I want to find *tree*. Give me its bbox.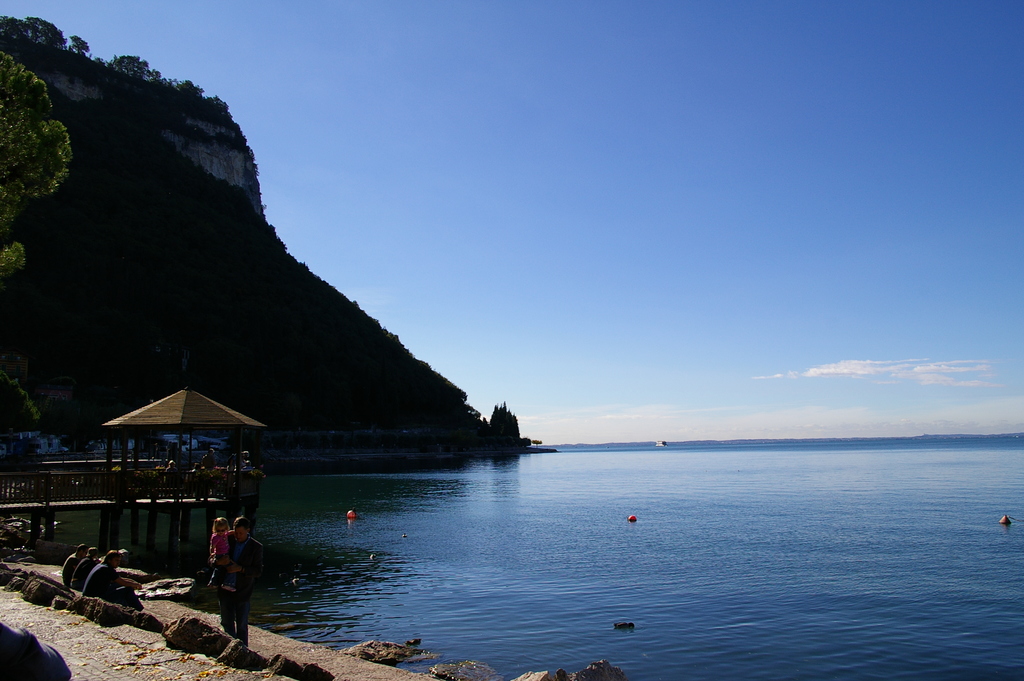
locate(0, 46, 79, 301).
